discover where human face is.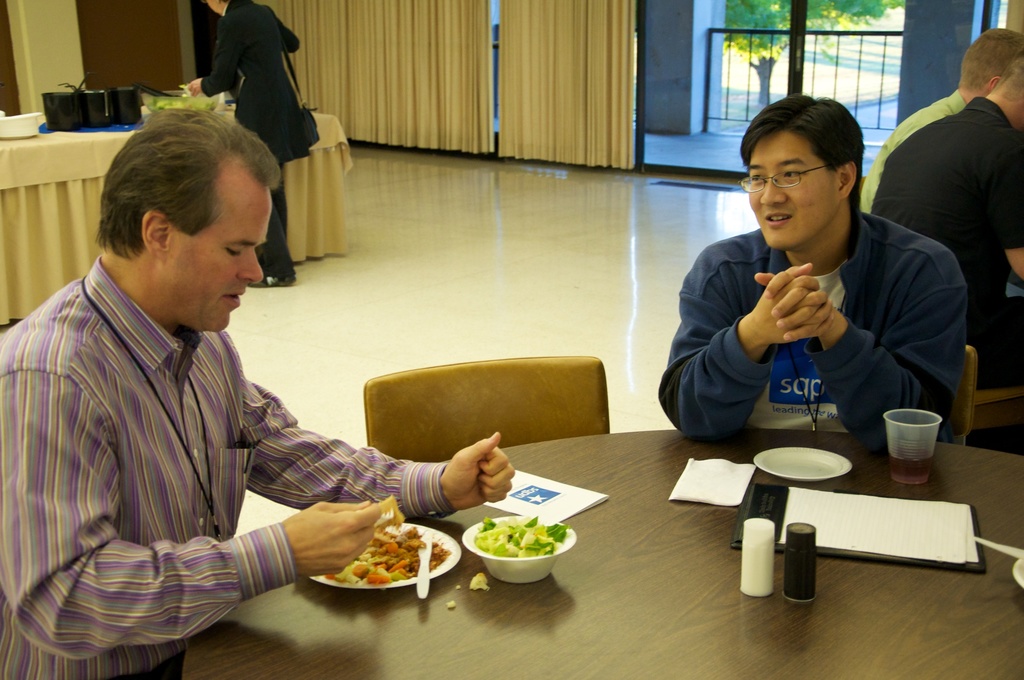
Discovered at detection(168, 168, 273, 334).
